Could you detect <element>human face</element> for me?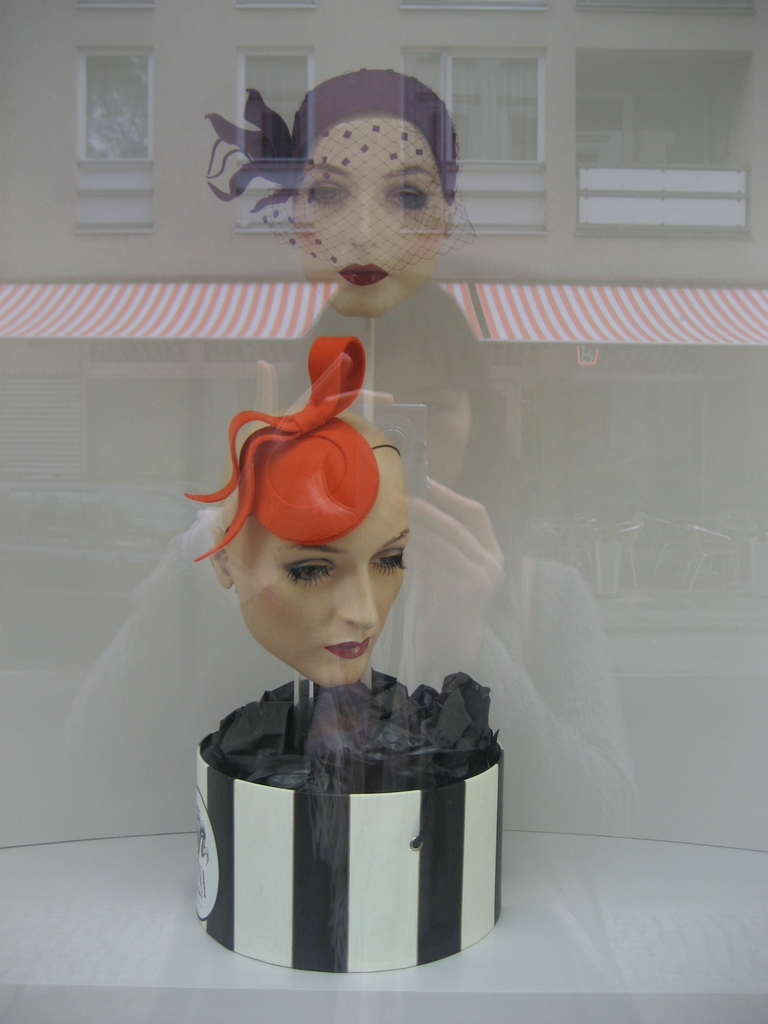
Detection result: <box>227,469,412,683</box>.
